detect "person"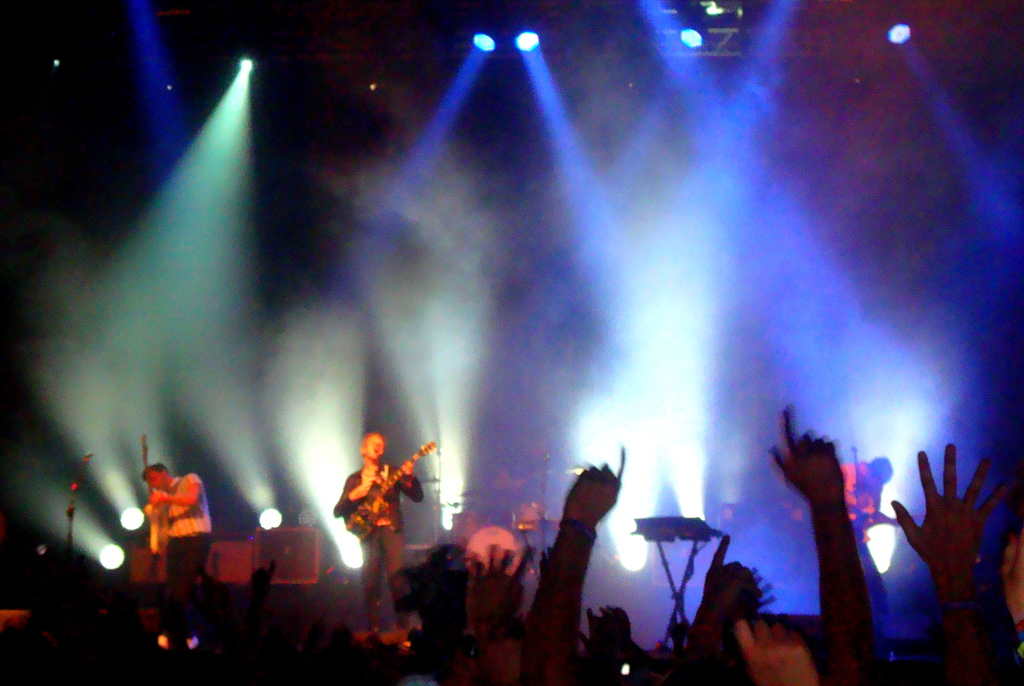
box(333, 431, 424, 646)
